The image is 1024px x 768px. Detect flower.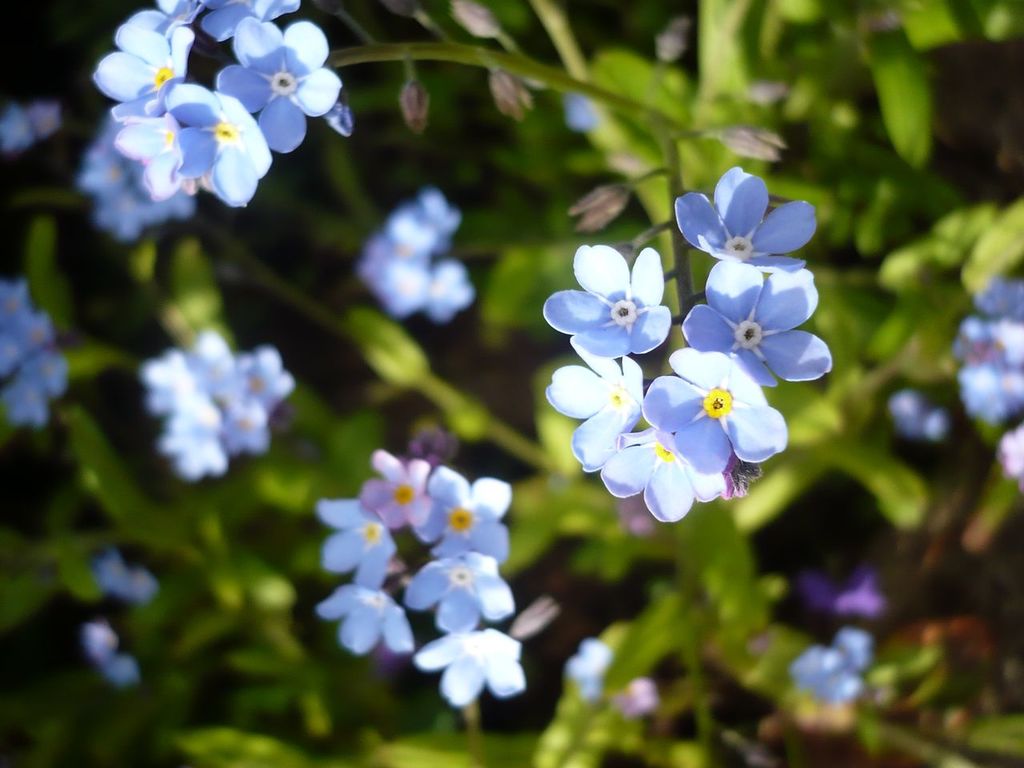
Detection: 117, 0, 206, 43.
